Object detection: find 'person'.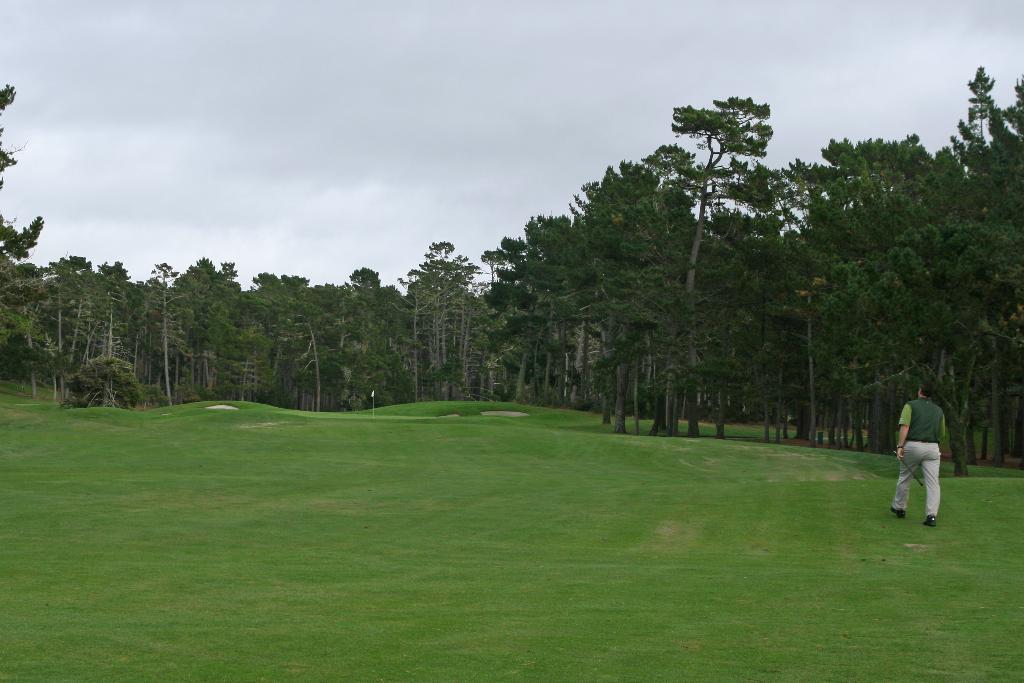
(left=900, top=379, right=962, bottom=530).
